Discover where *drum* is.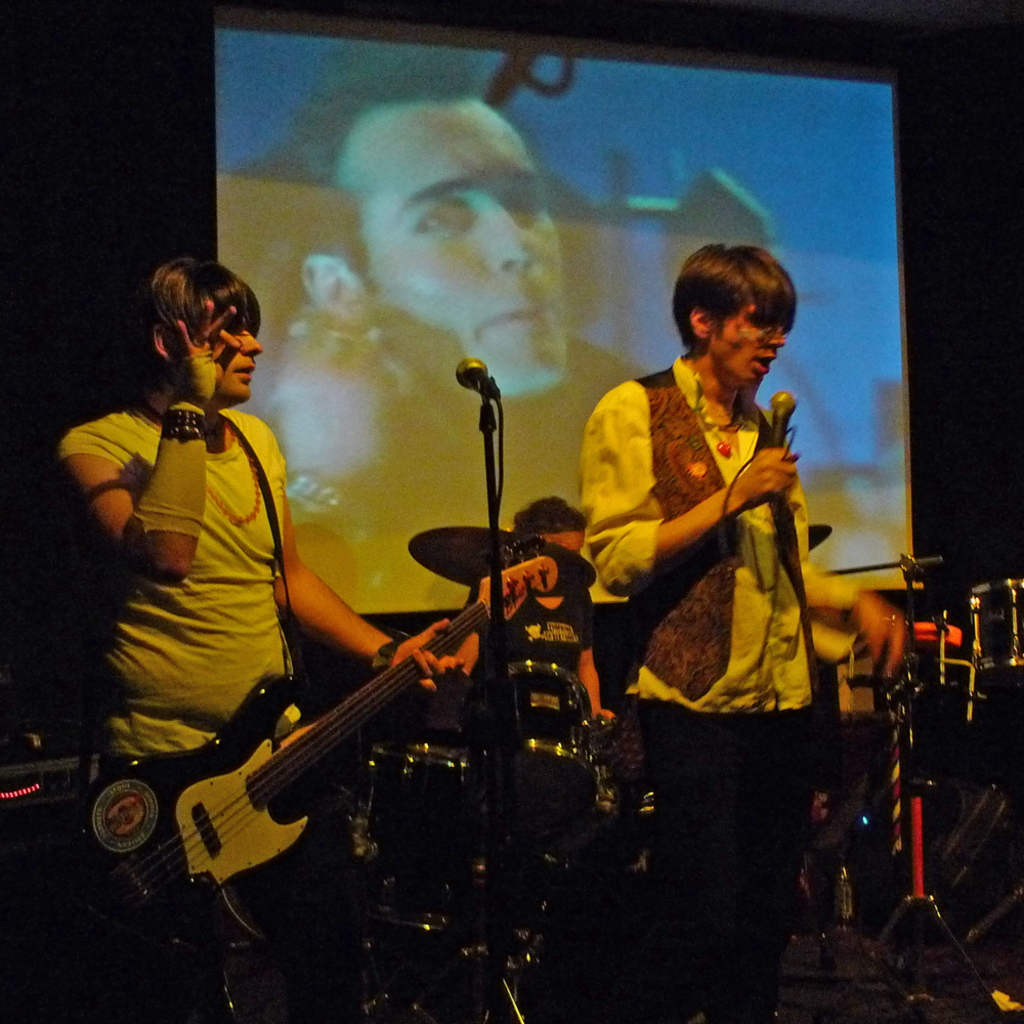
Discovered at region(457, 656, 609, 833).
